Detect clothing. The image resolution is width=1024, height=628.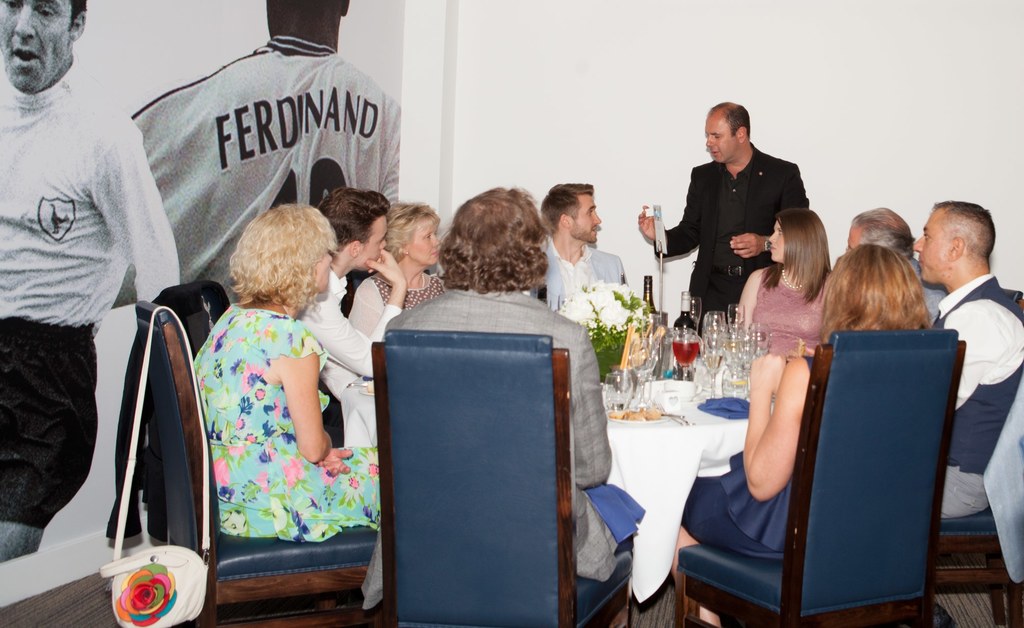
BBox(932, 271, 1023, 521).
